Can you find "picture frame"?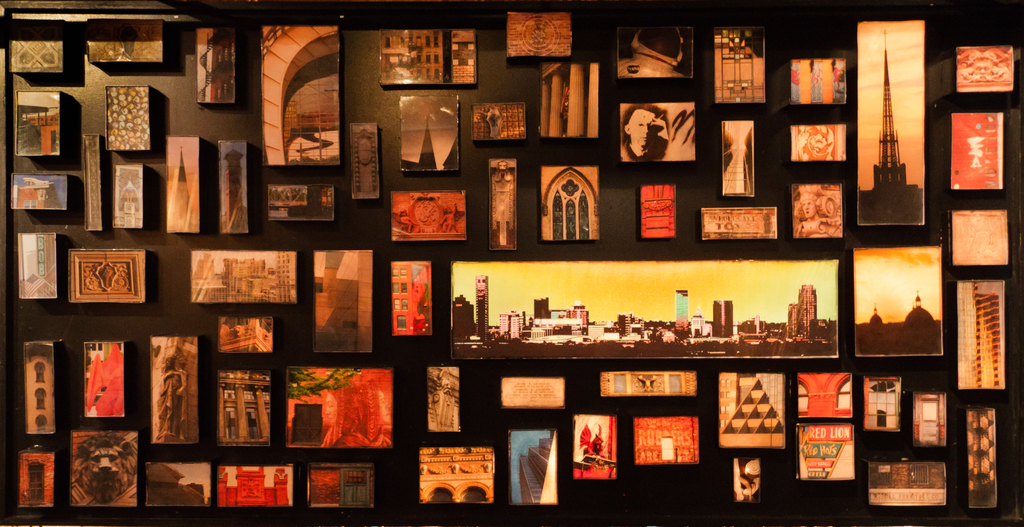
Yes, bounding box: (left=782, top=181, right=844, bottom=239).
